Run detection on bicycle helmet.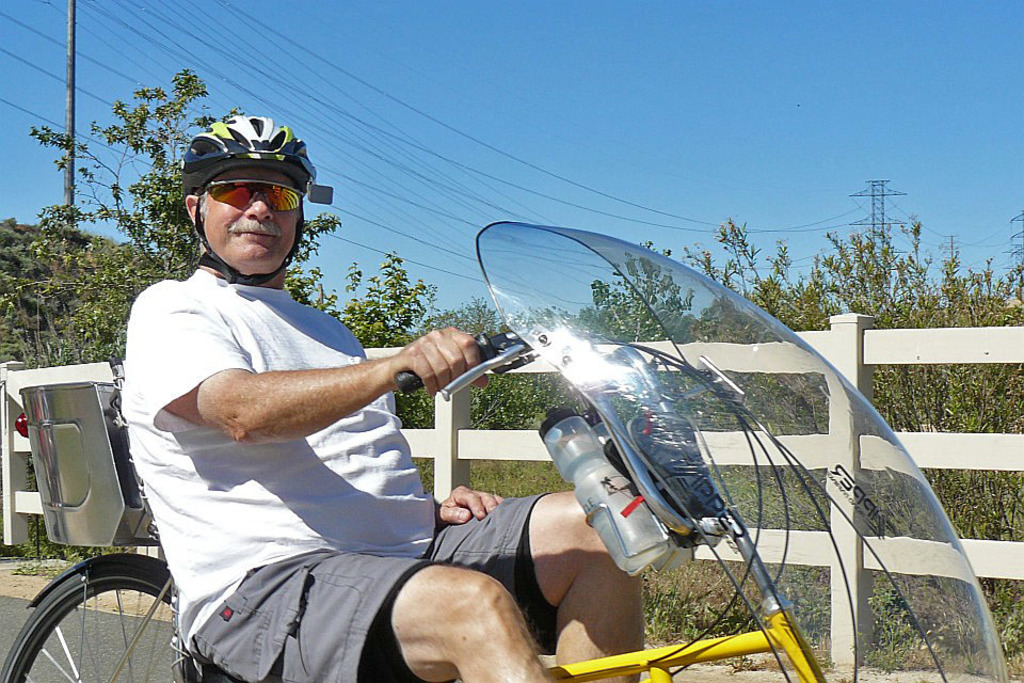
Result: pyautogui.locateOnScreen(186, 110, 317, 188).
